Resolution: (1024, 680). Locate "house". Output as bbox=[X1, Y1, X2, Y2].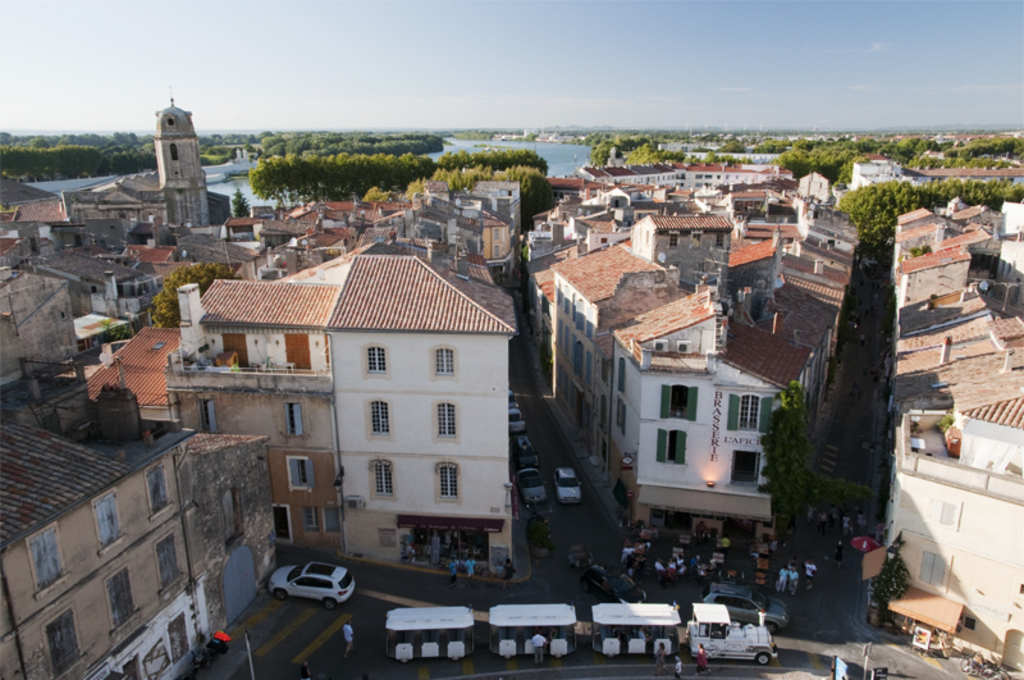
bbox=[73, 319, 195, 415].
